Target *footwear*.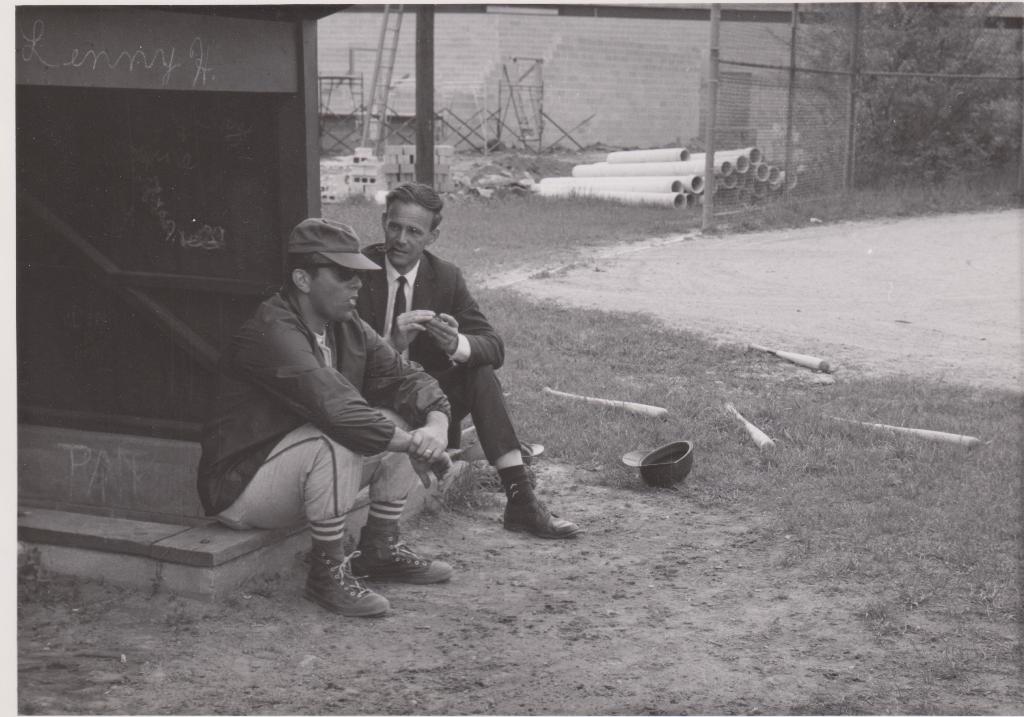
Target region: 297,535,372,627.
